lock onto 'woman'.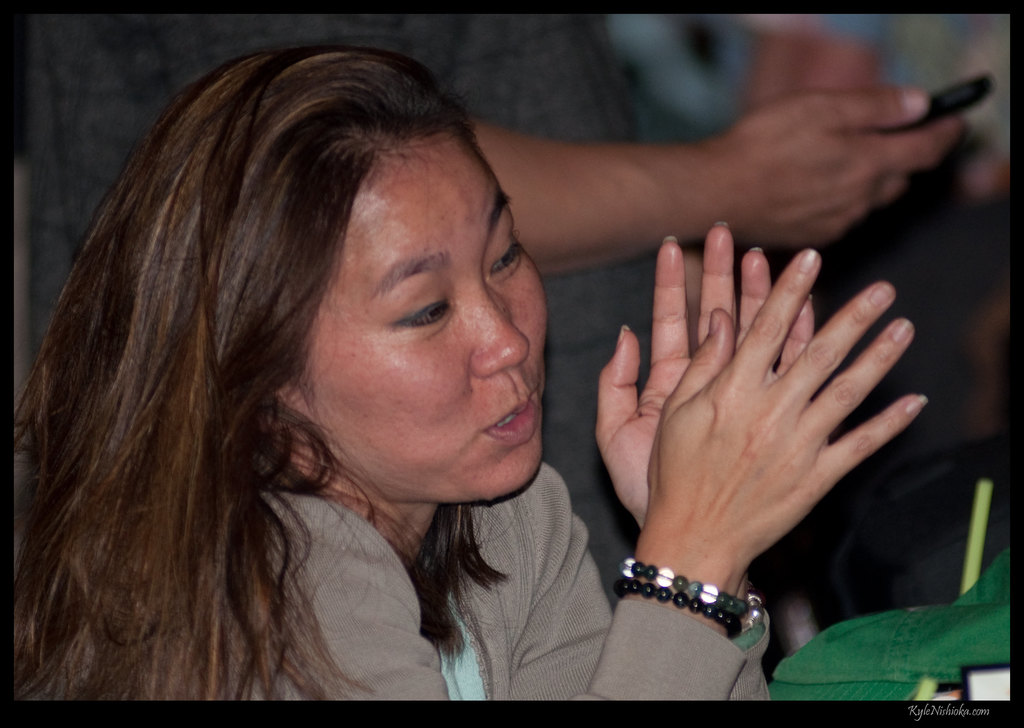
Locked: Rect(95, 33, 868, 706).
